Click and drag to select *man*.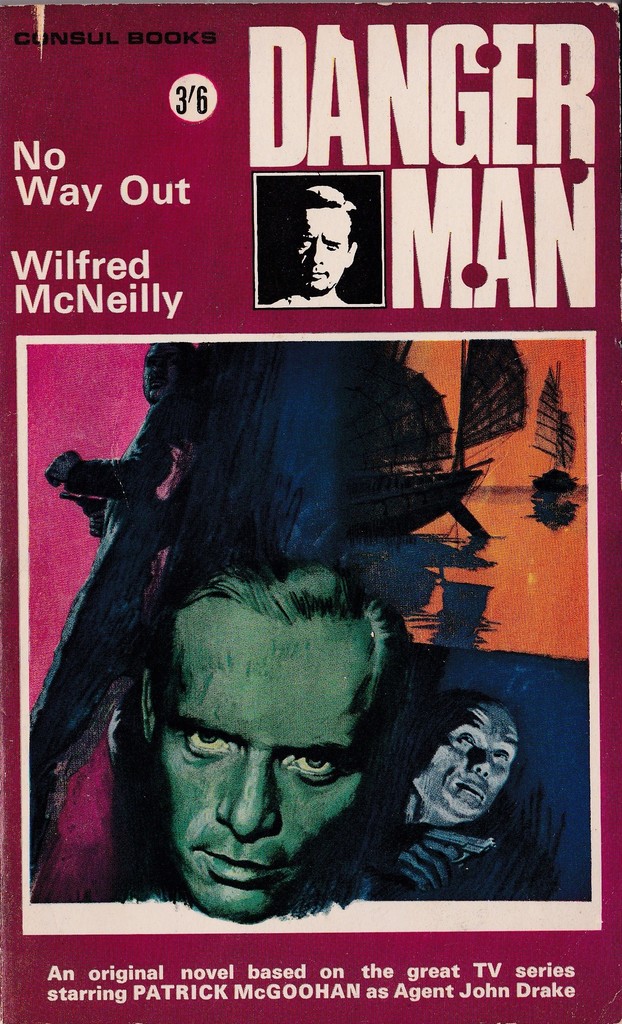
Selection: l=333, t=692, r=552, b=907.
